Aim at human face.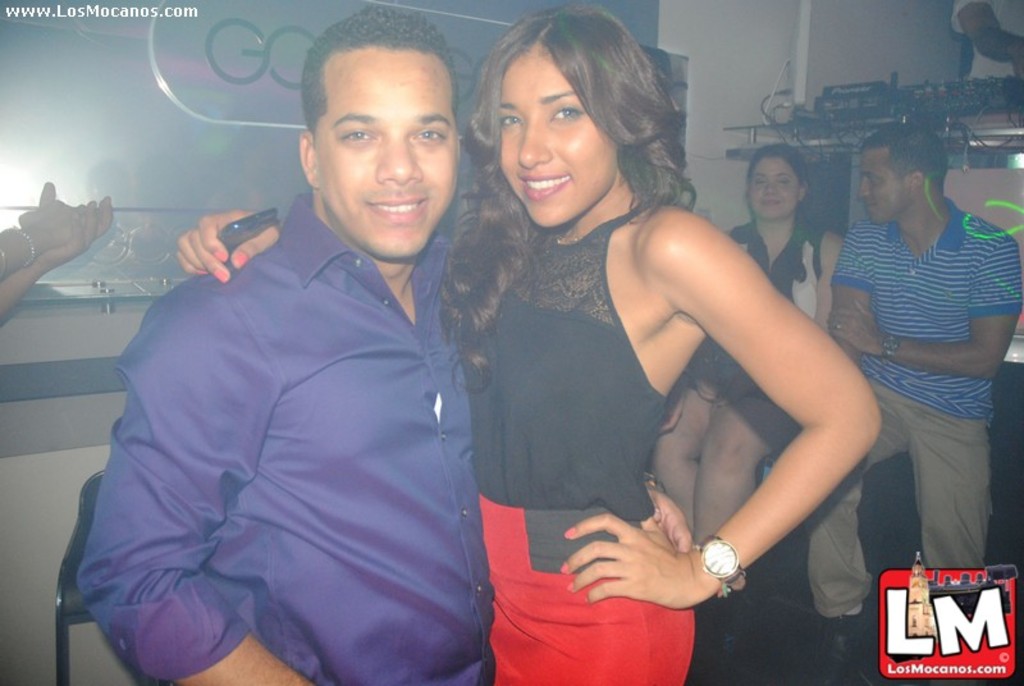
Aimed at [x1=750, y1=157, x2=795, y2=220].
